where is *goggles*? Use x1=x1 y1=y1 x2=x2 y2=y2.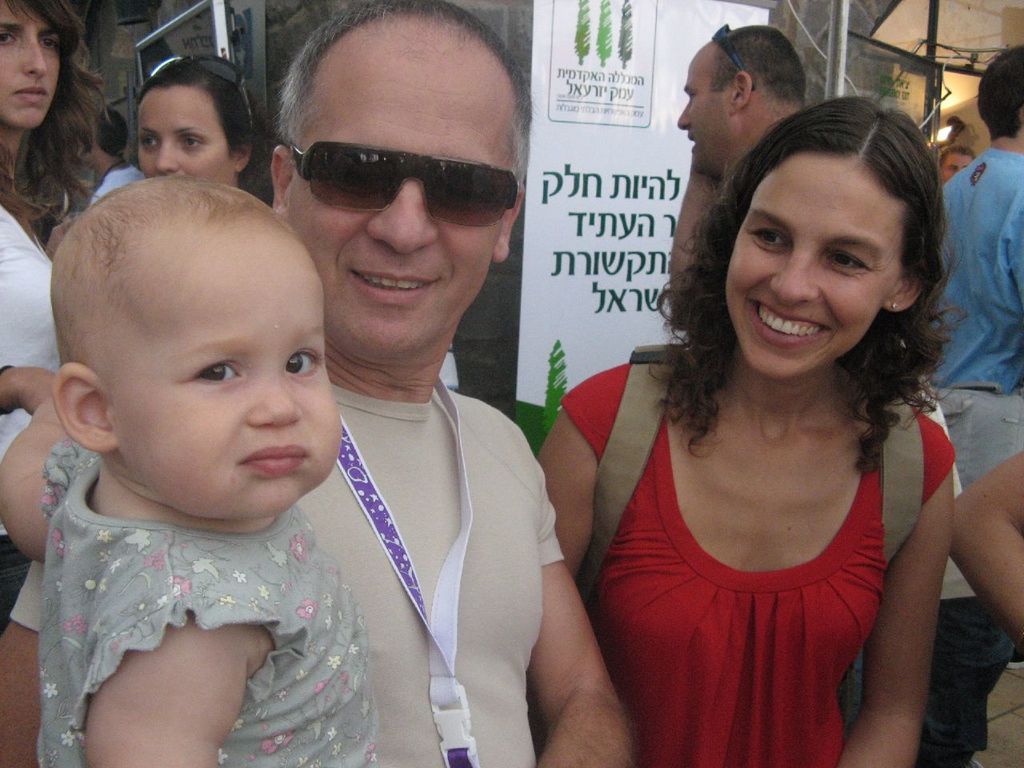
x1=149 y1=53 x2=255 y2=138.
